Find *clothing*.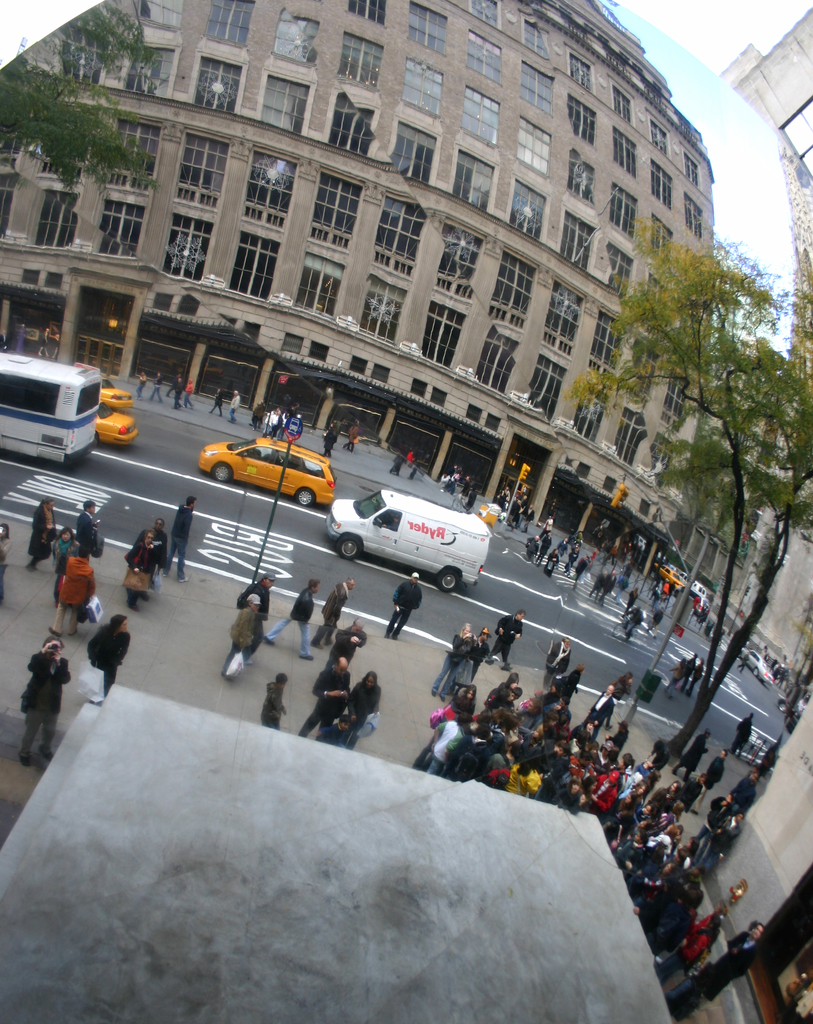
321,572,348,652.
